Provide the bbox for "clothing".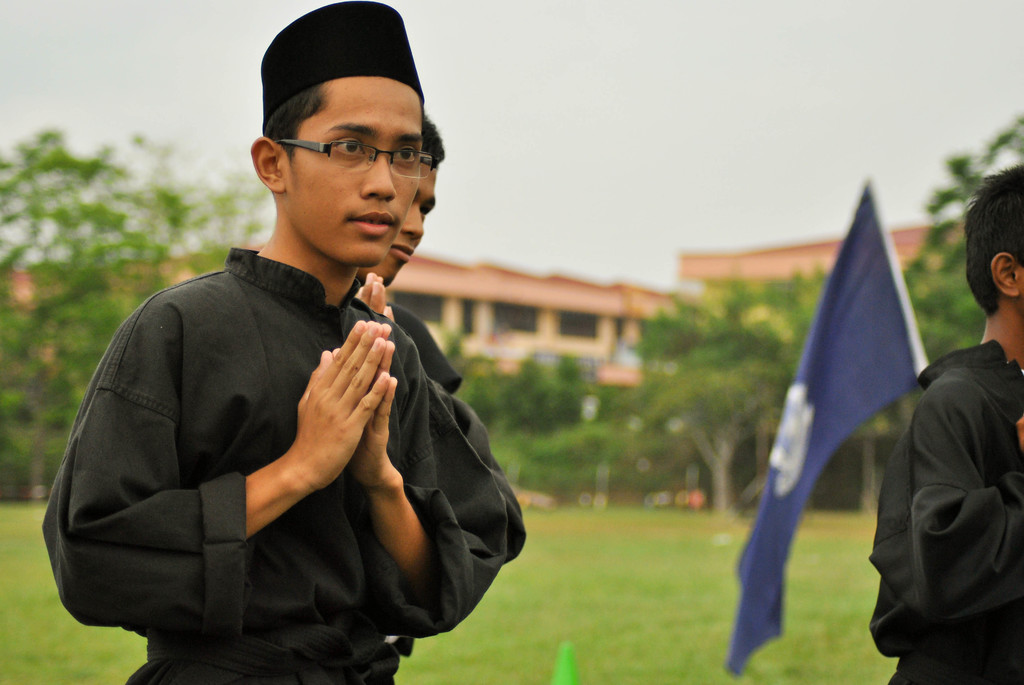
l=53, t=196, r=500, b=684.
